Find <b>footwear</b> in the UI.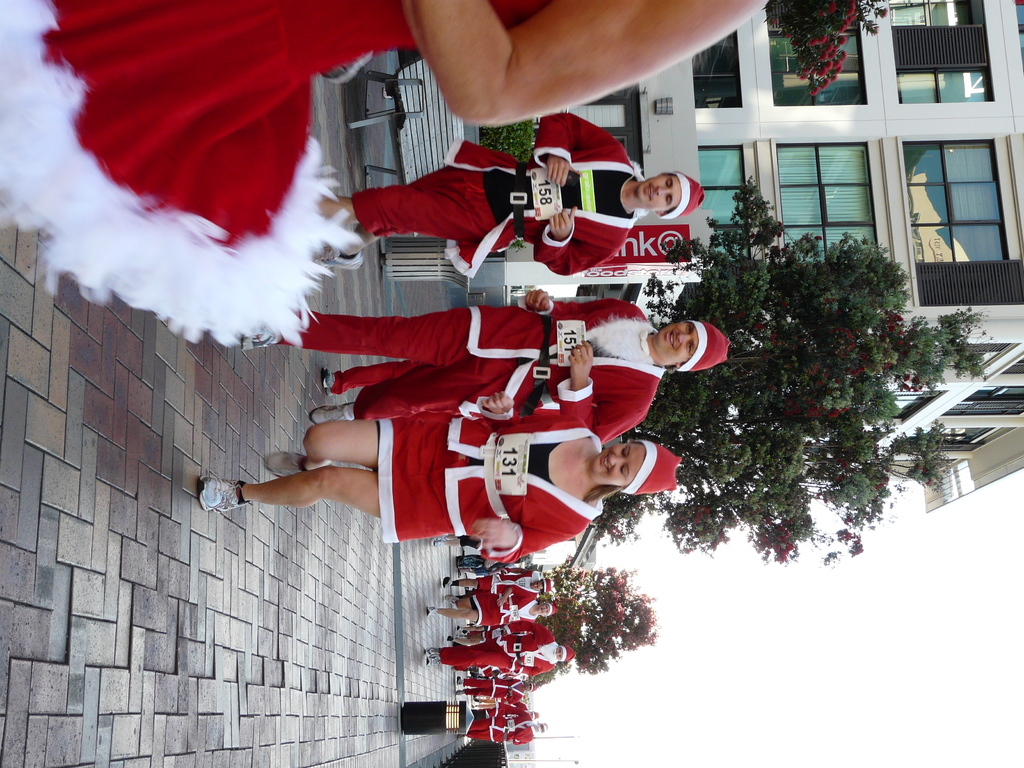
UI element at bbox=[308, 402, 356, 423].
